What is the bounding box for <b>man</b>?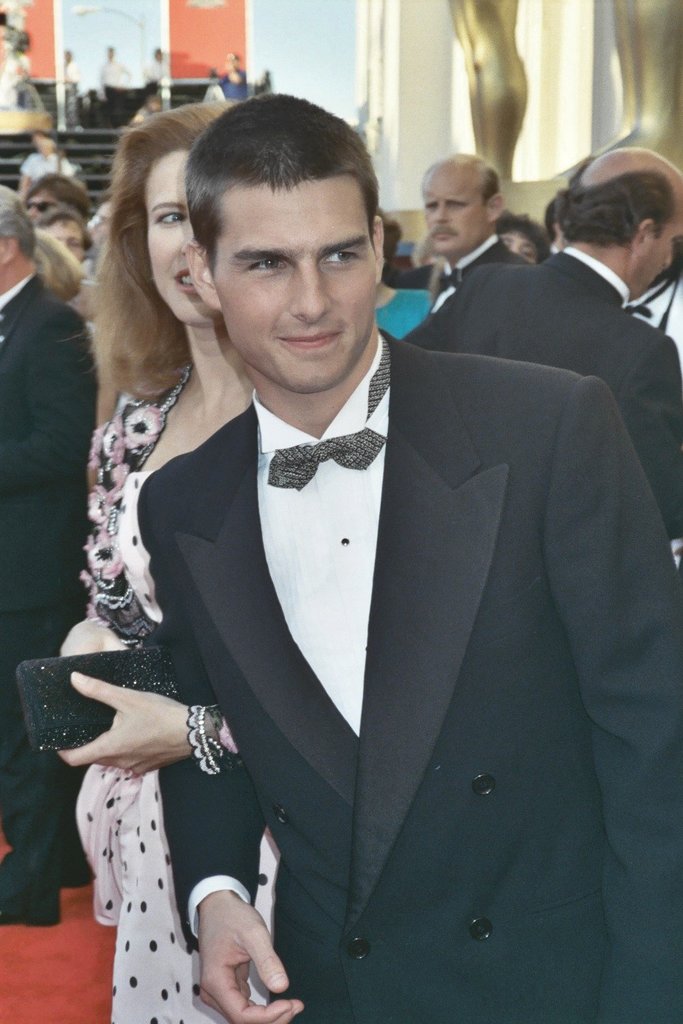
(left=21, top=130, right=78, bottom=177).
